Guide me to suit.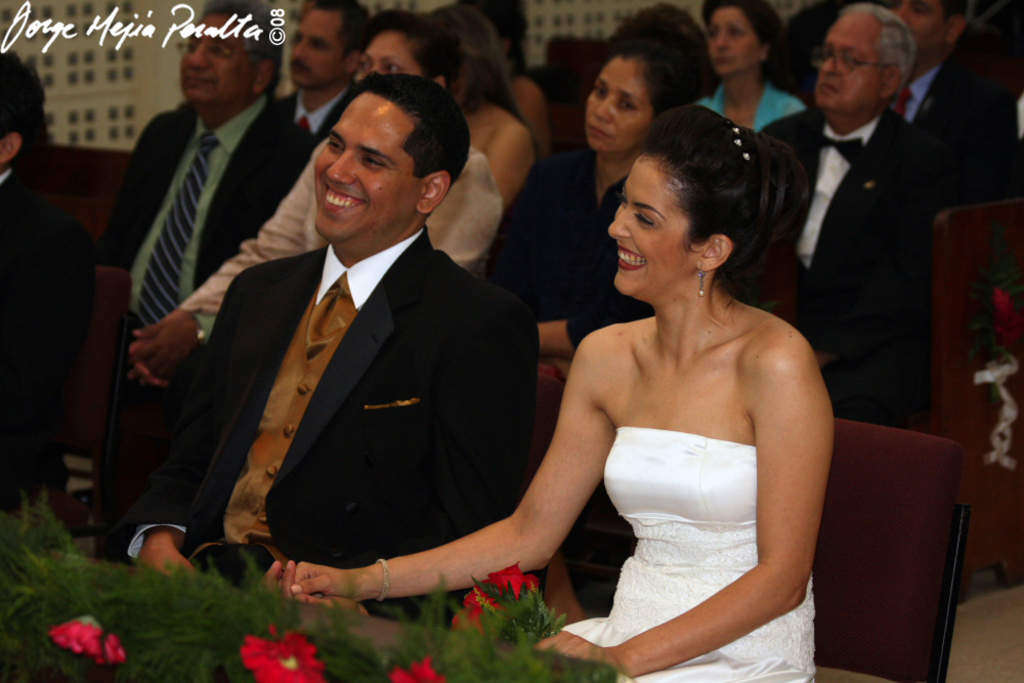
Guidance: <box>89,91,321,335</box>.
